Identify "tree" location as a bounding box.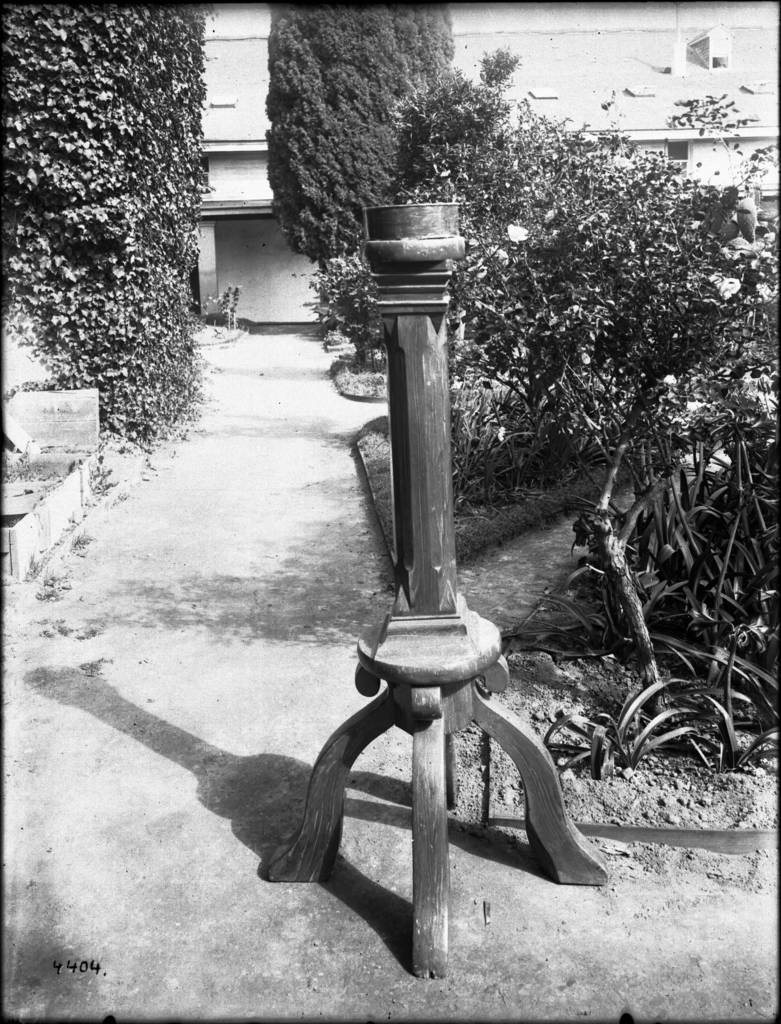
[x1=20, y1=16, x2=231, y2=479].
